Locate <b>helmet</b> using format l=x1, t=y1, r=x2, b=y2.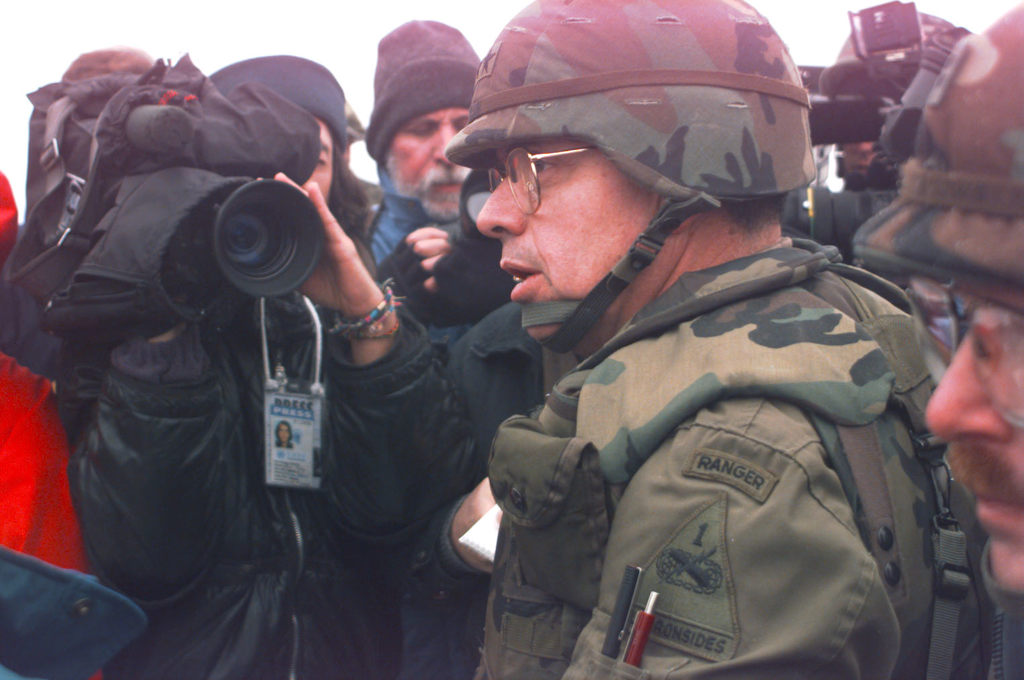
l=873, t=26, r=978, b=196.
